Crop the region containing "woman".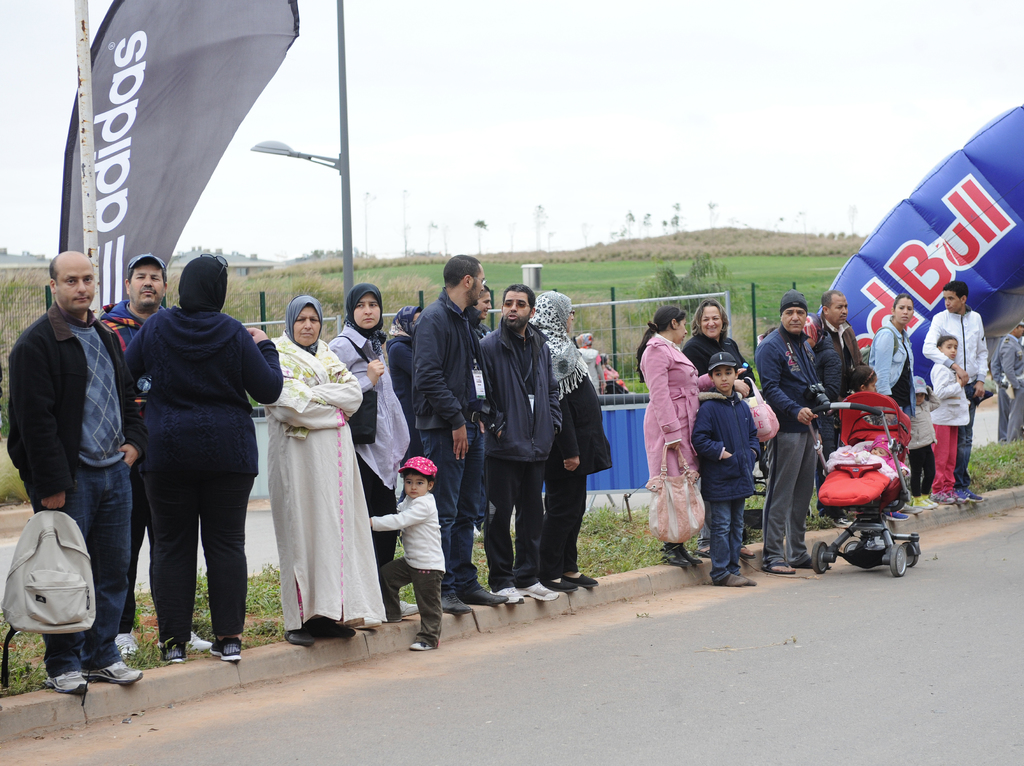
Crop region: (left=583, top=332, right=598, bottom=384).
